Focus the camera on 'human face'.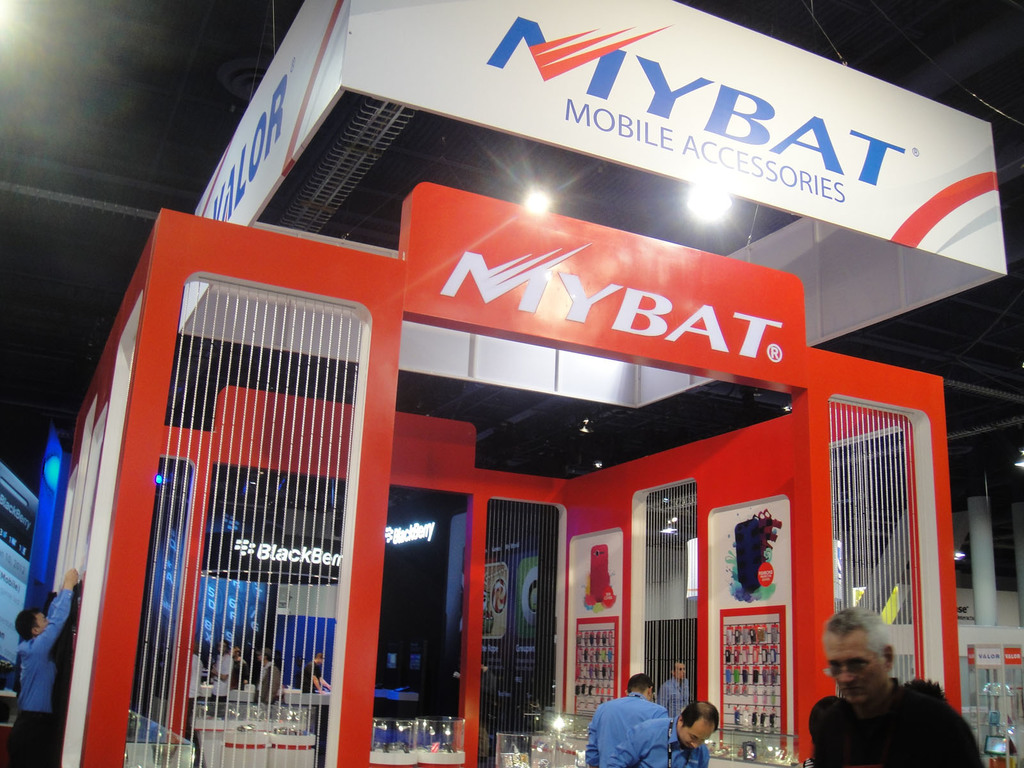
Focus region: <bbox>680, 724, 715, 749</bbox>.
